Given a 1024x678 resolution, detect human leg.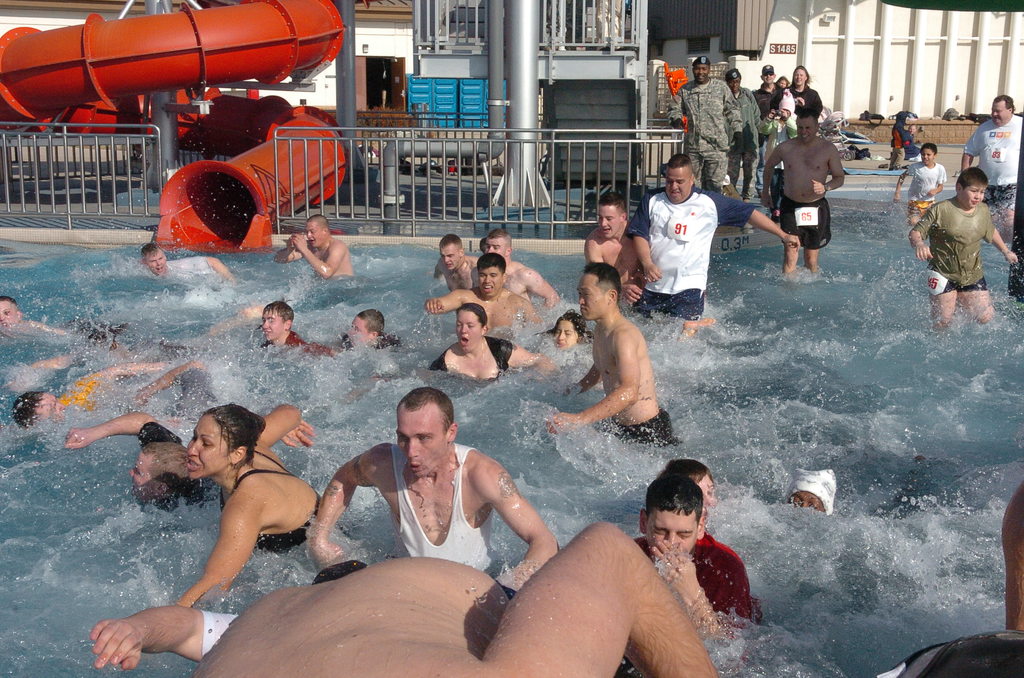
970/278/995/334.
